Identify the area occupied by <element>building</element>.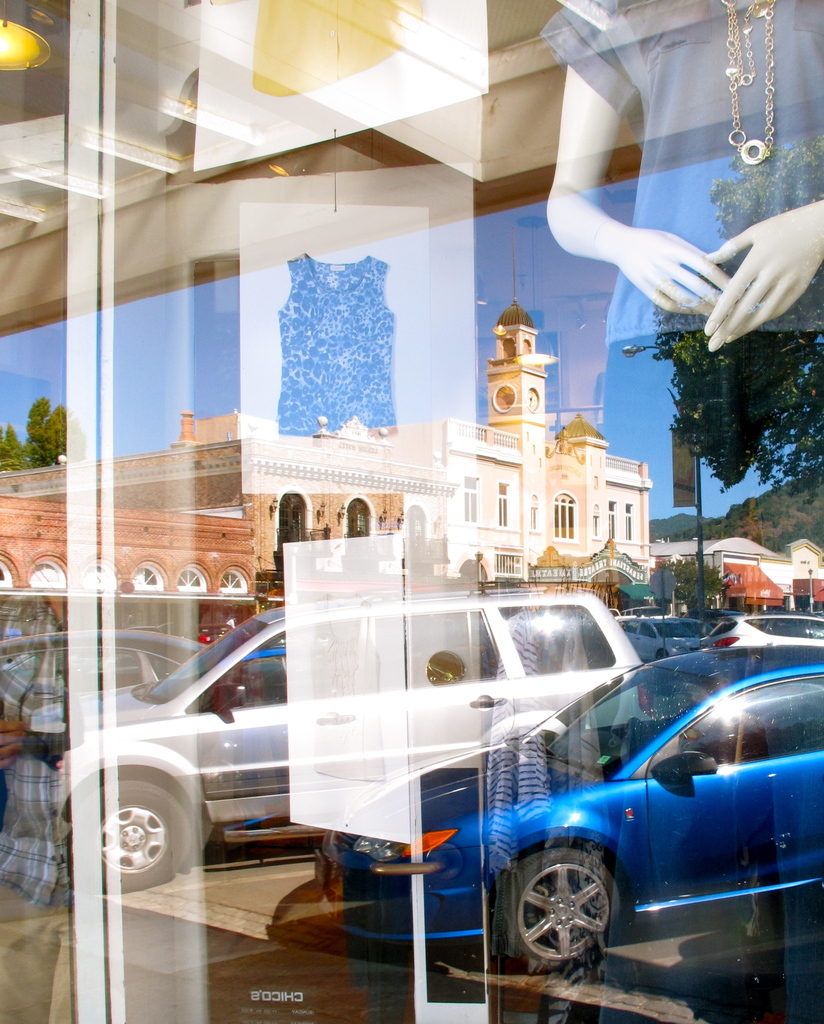
Area: bbox=(177, 248, 649, 594).
